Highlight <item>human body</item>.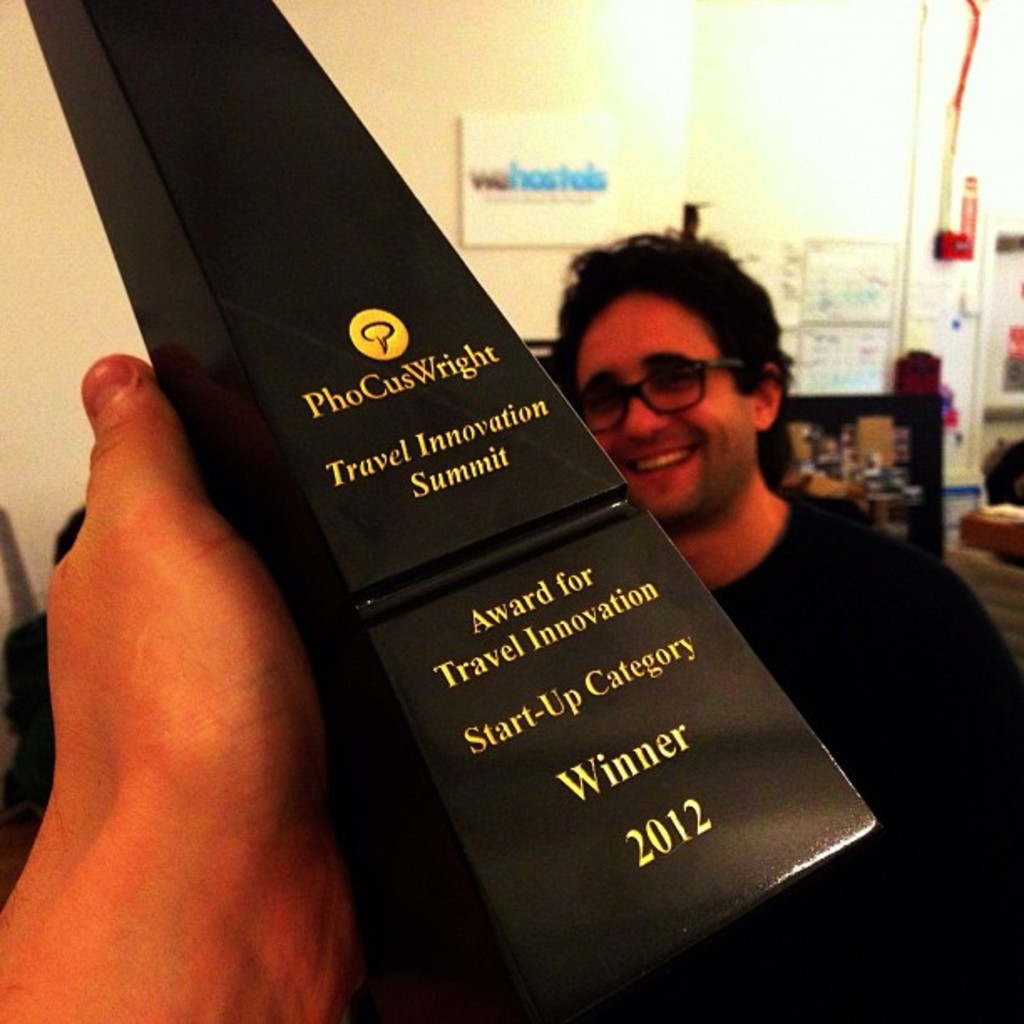
Highlighted region: 540:228:1022:1022.
